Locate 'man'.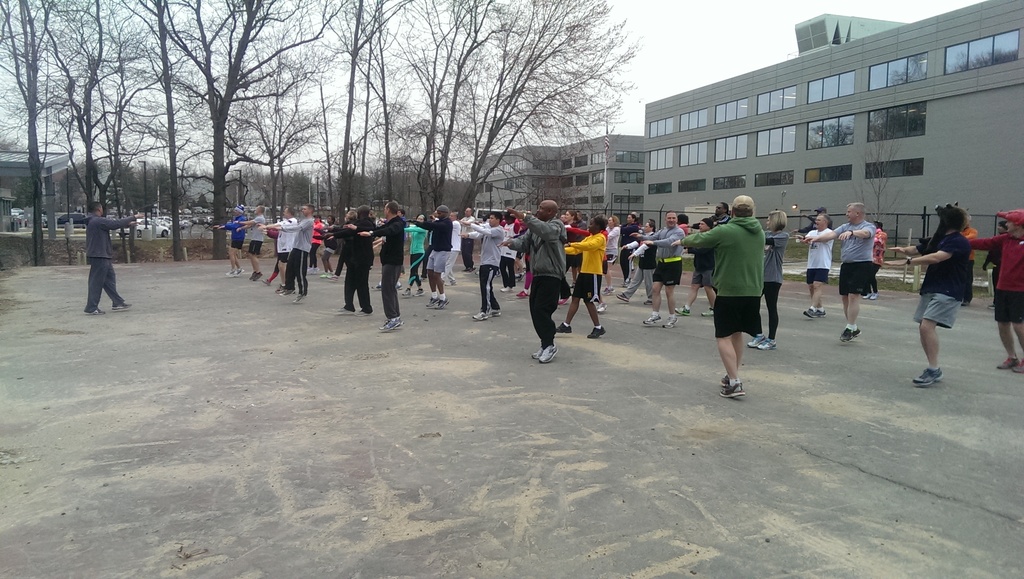
Bounding box: (619,221,656,305).
